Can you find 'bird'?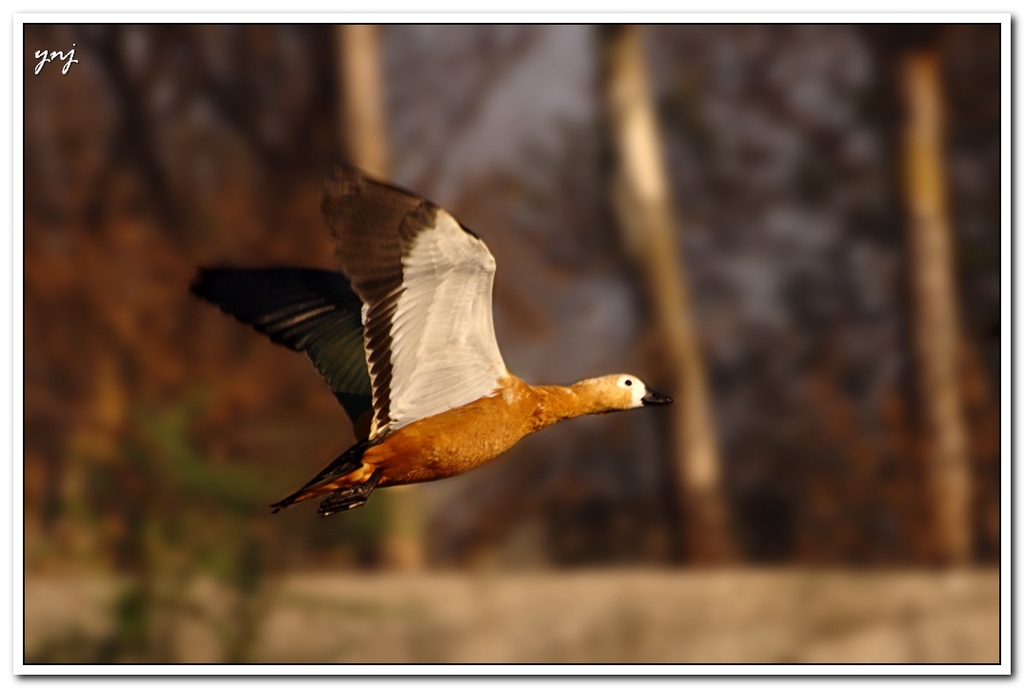
Yes, bounding box: {"x1": 186, "y1": 147, "x2": 679, "y2": 525}.
